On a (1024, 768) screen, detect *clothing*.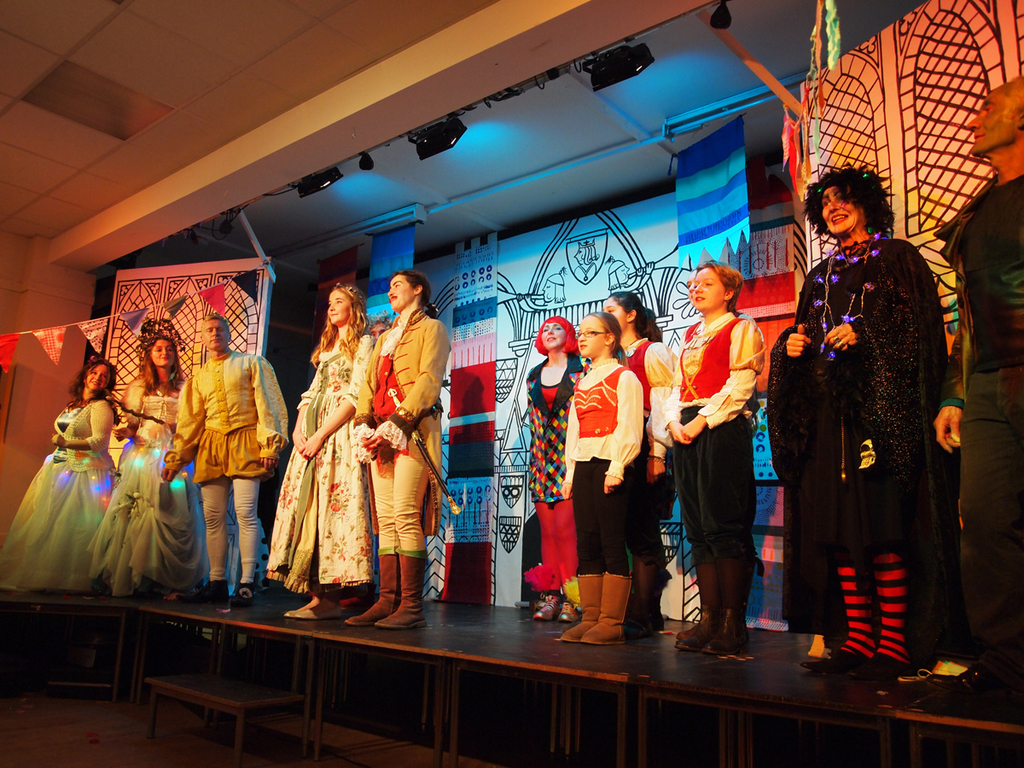
[left=620, top=337, right=672, bottom=565].
